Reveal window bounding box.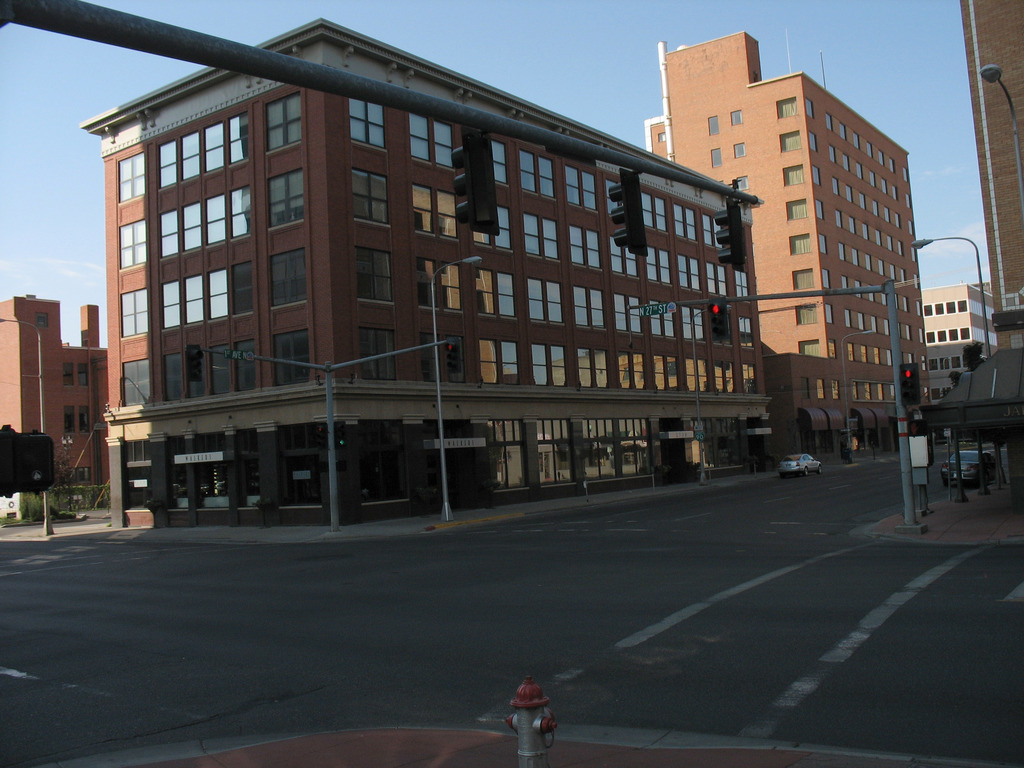
Revealed: x1=121, y1=360, x2=150, y2=404.
